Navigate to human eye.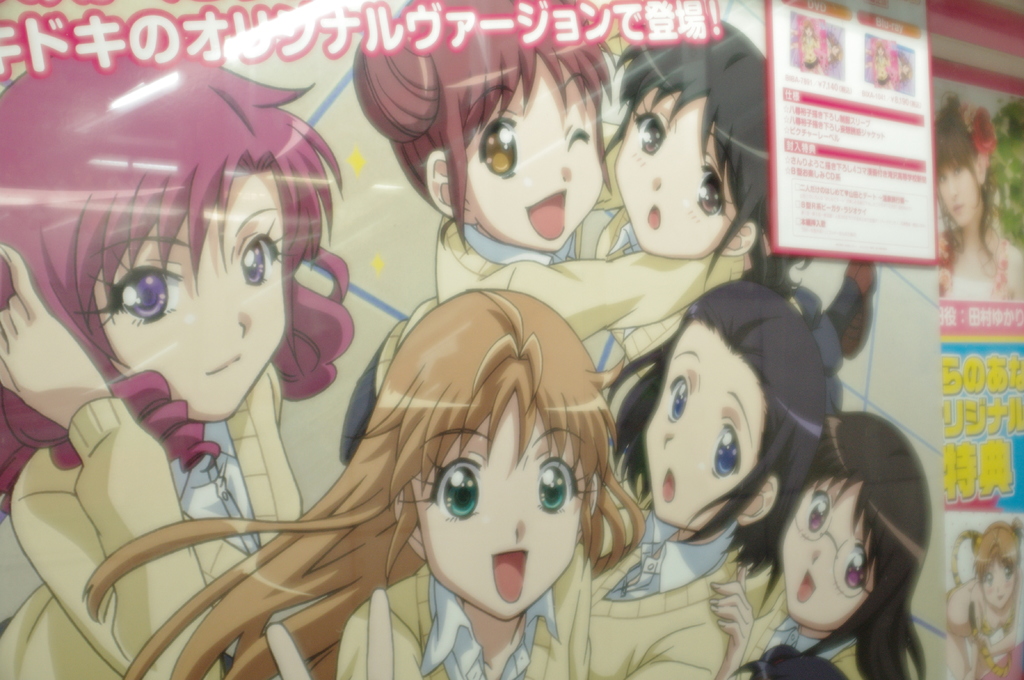
Navigation target: [left=627, top=99, right=664, bottom=160].
